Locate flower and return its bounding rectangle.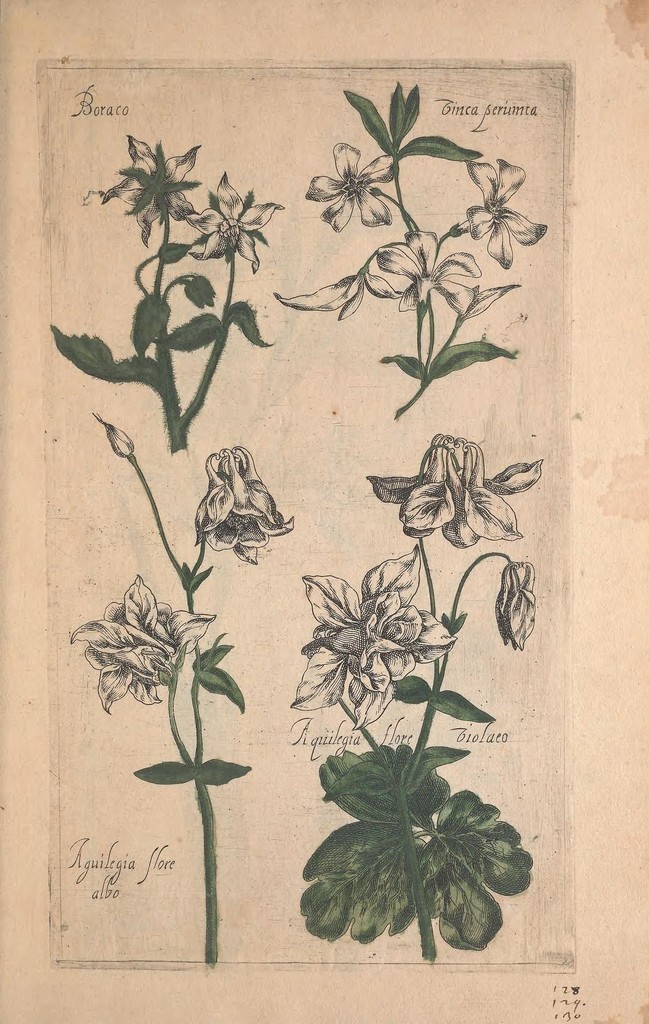
<bbox>376, 433, 520, 547</bbox>.
